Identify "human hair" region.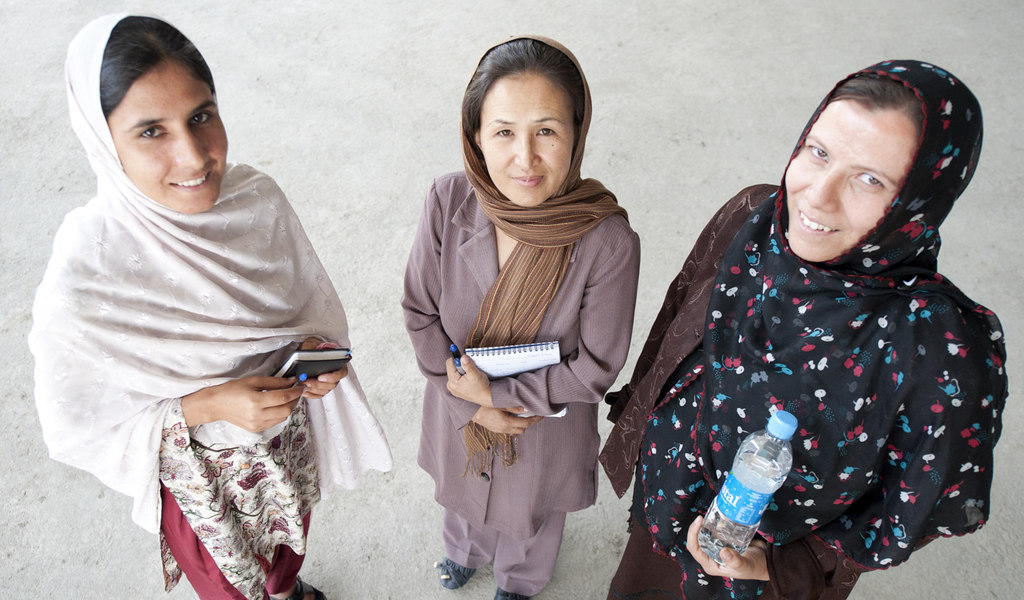
Region: rect(452, 37, 580, 161).
